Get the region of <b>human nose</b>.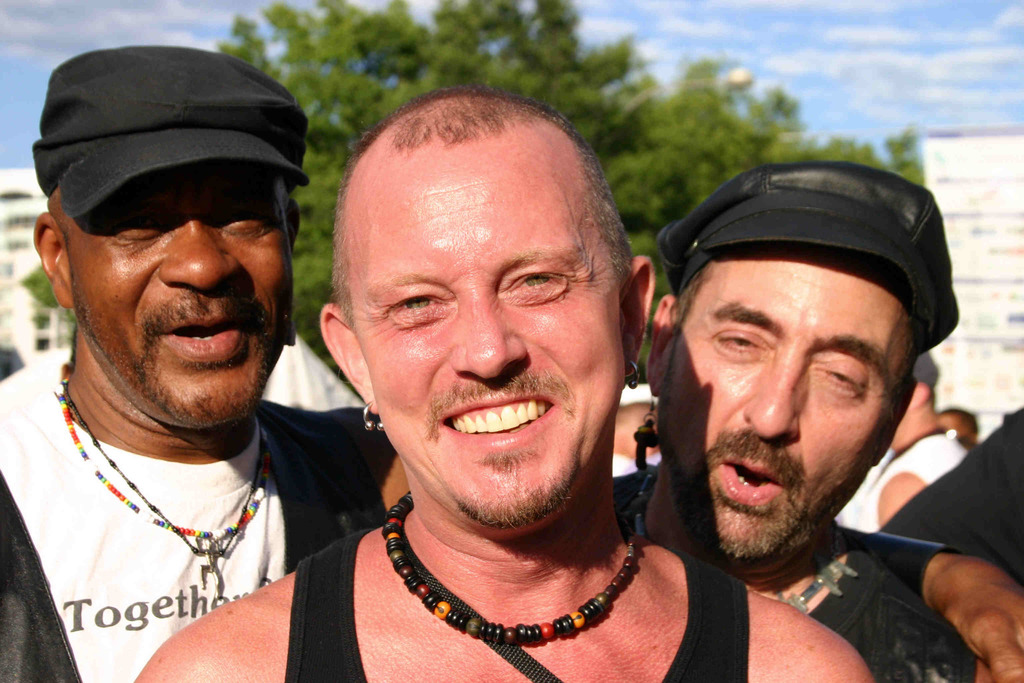
[left=742, top=347, right=798, bottom=443].
